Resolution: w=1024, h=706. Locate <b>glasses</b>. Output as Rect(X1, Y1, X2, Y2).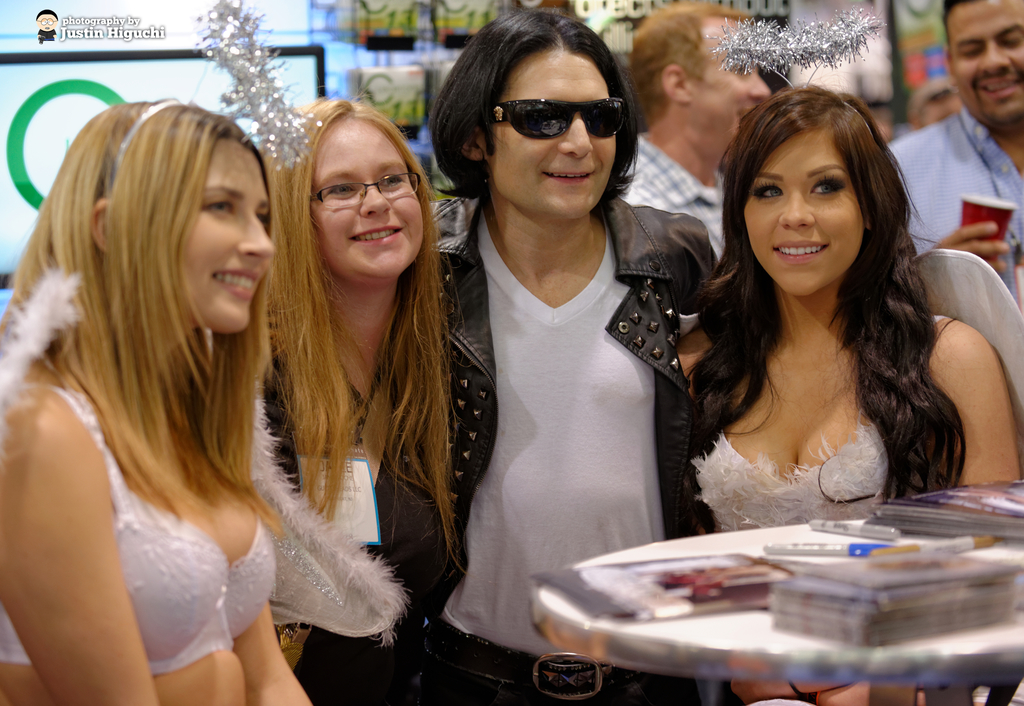
Rect(312, 165, 424, 213).
